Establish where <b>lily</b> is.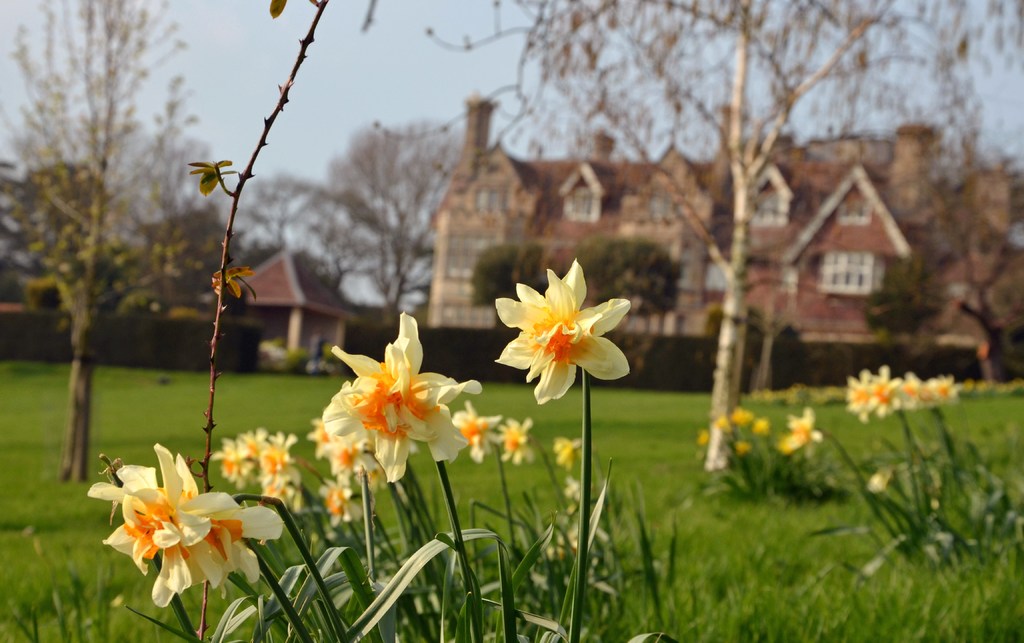
Established at crop(785, 412, 826, 457).
